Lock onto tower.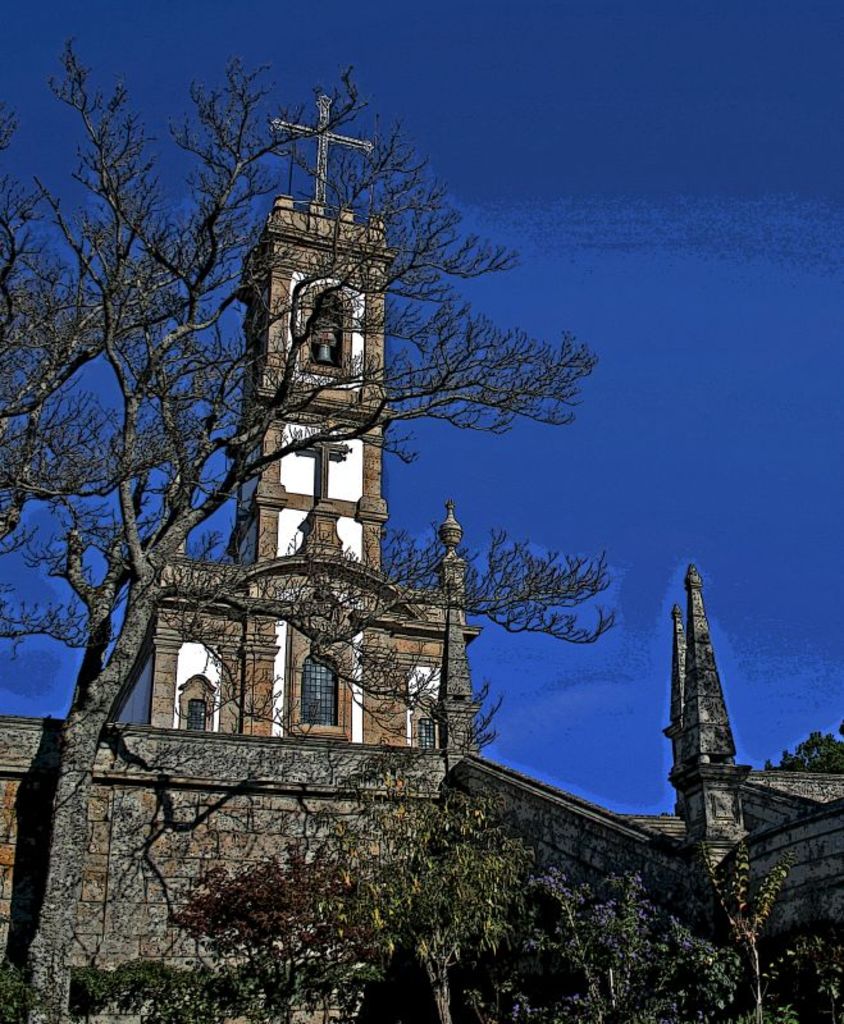
Locked: [x1=143, y1=84, x2=483, y2=750].
